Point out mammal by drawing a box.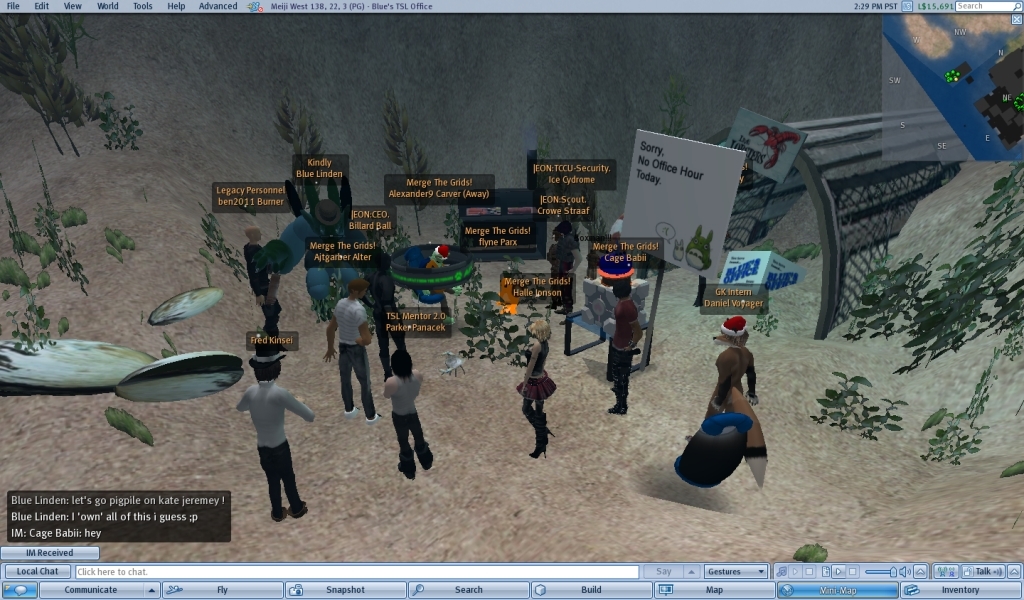
BBox(368, 242, 401, 383).
